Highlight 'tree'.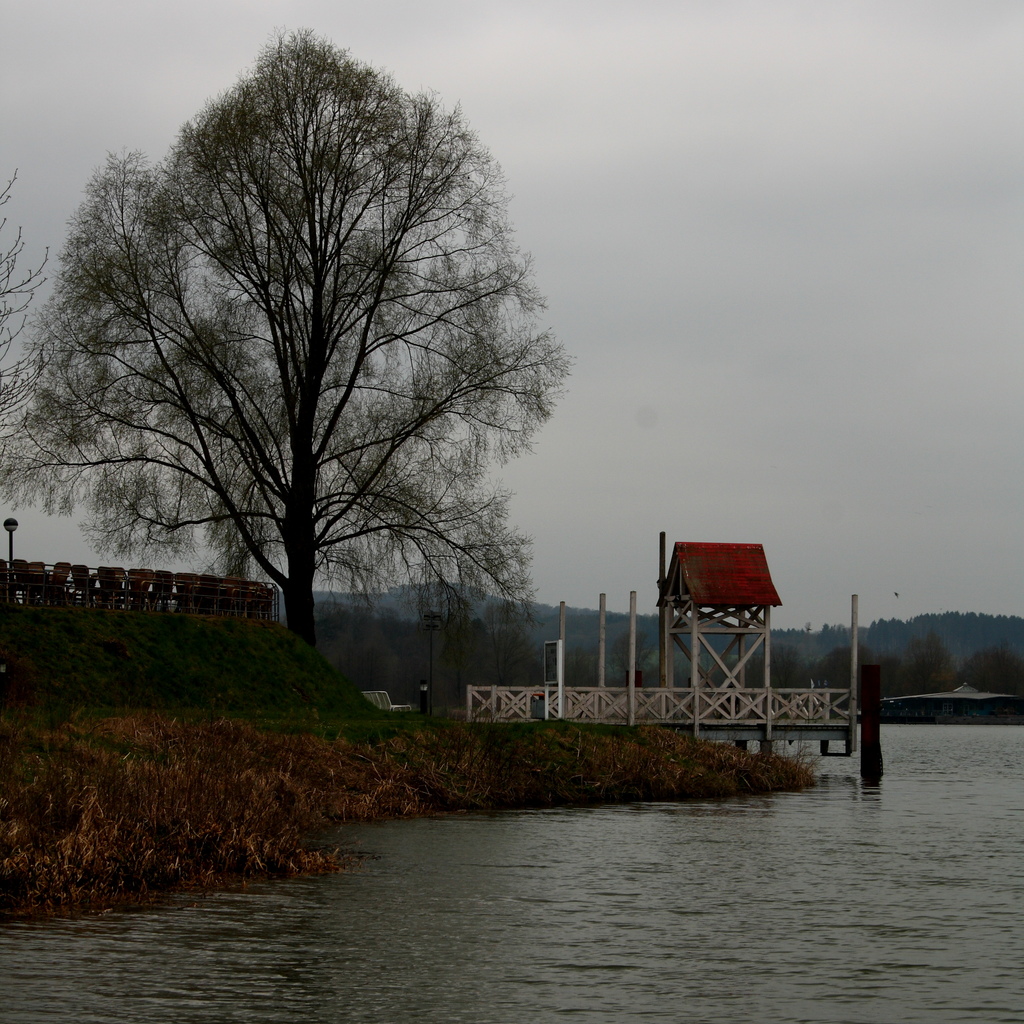
Highlighted region: [x1=863, y1=644, x2=901, y2=716].
